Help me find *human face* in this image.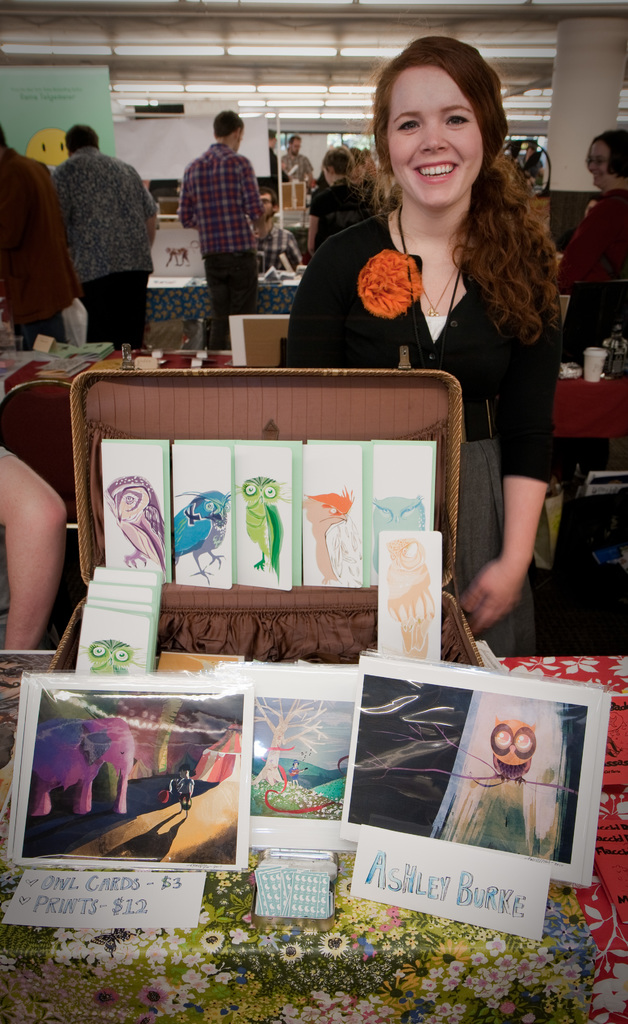
Found it: locate(593, 140, 615, 181).
